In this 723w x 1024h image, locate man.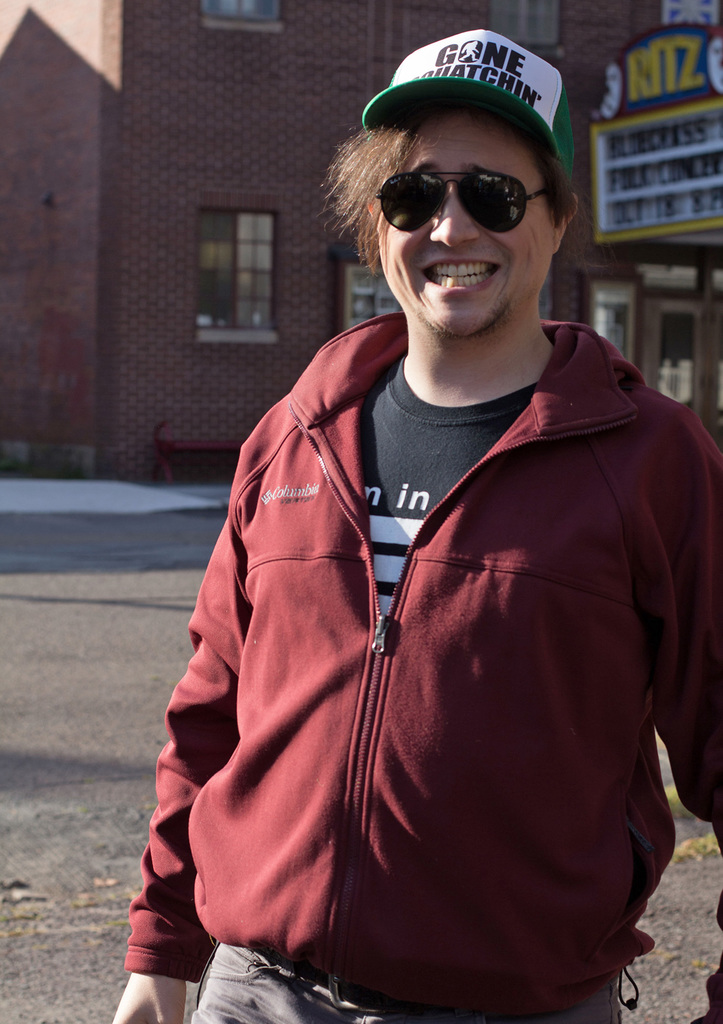
Bounding box: <bbox>152, 10, 704, 1023</bbox>.
